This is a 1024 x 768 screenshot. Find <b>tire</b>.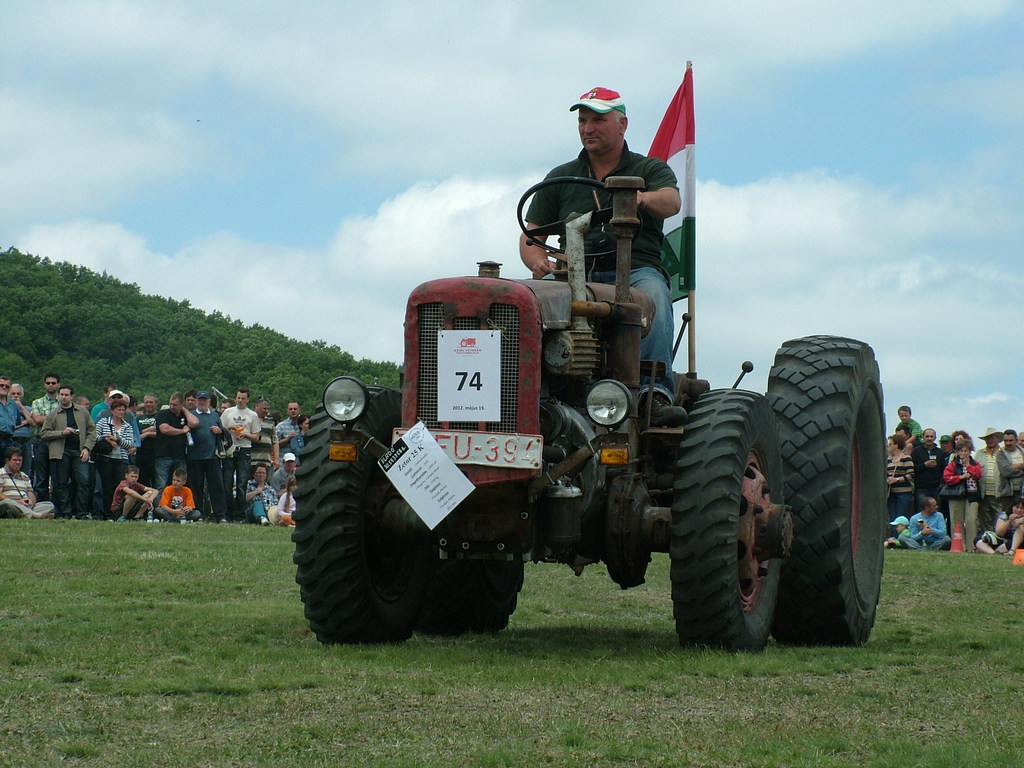
Bounding box: (x1=291, y1=385, x2=433, y2=644).
